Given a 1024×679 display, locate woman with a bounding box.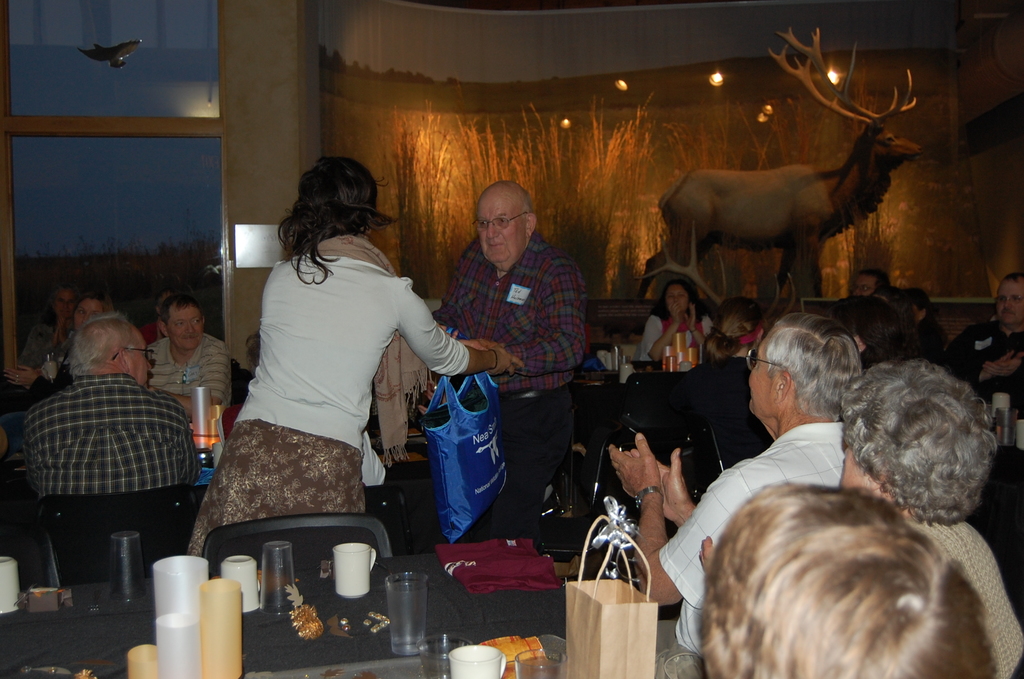
Located: BBox(668, 291, 776, 466).
